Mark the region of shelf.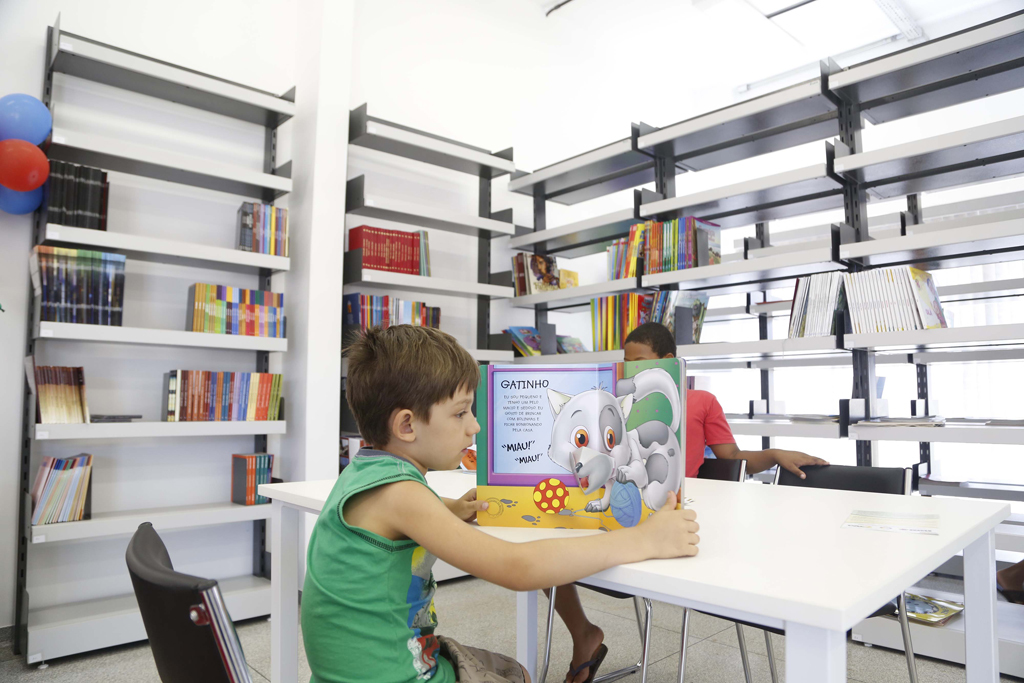
Region: [12,0,295,682].
